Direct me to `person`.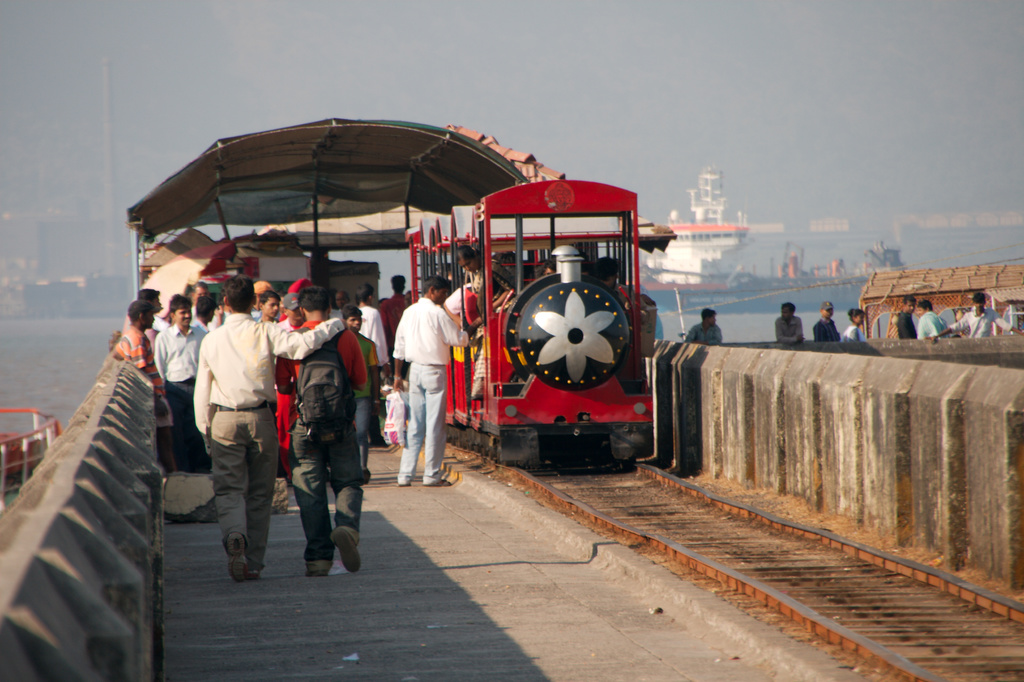
Direction: 689/307/720/345.
